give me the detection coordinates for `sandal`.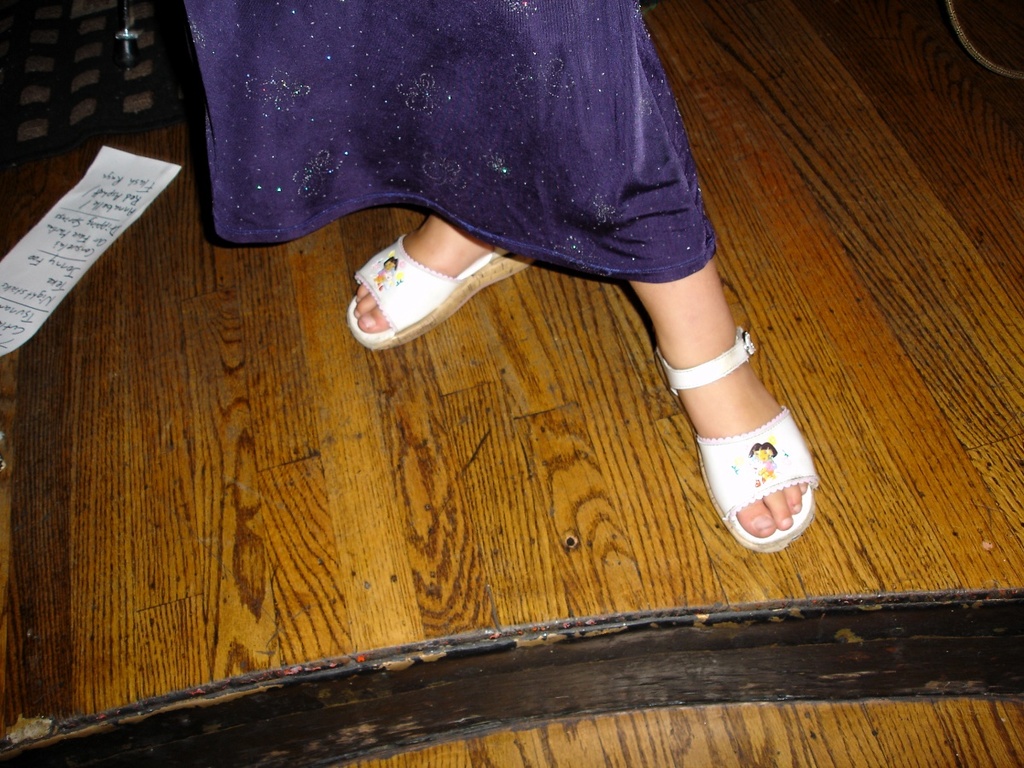
bbox=[348, 235, 536, 346].
